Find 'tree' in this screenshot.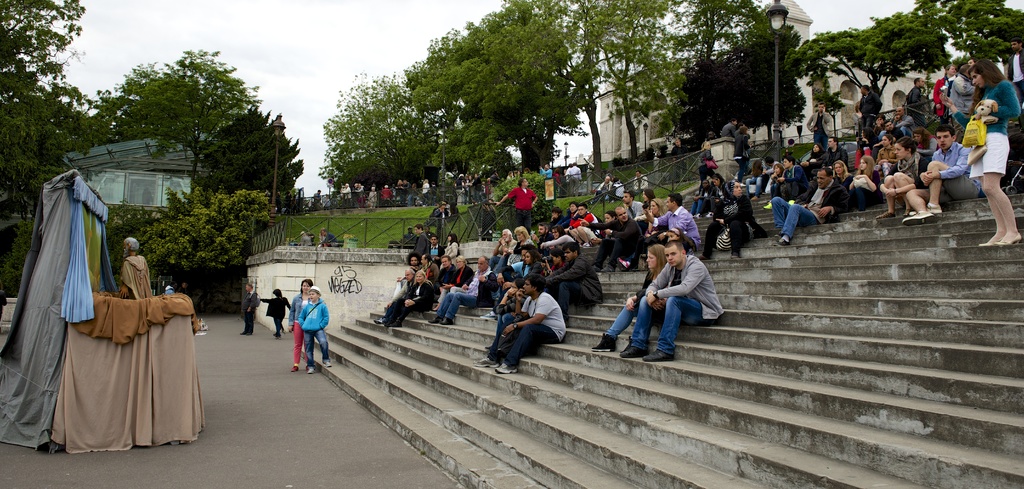
The bounding box for 'tree' is box(790, 9, 950, 117).
